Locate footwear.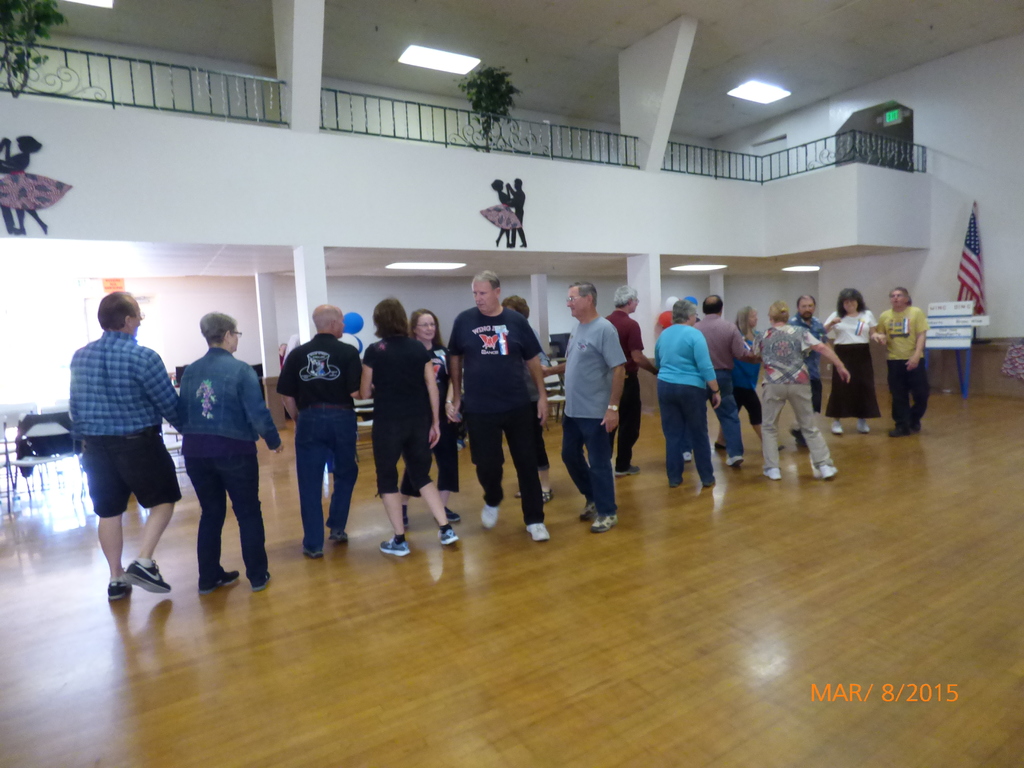
Bounding box: 107/584/132/602.
